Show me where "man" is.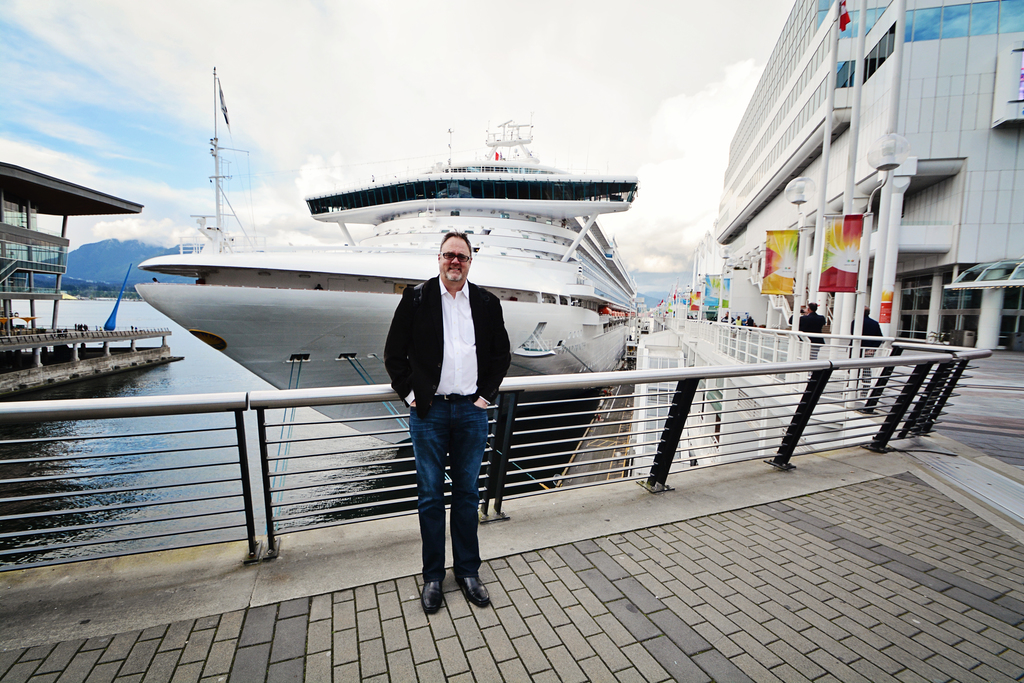
"man" is at locate(381, 232, 512, 609).
